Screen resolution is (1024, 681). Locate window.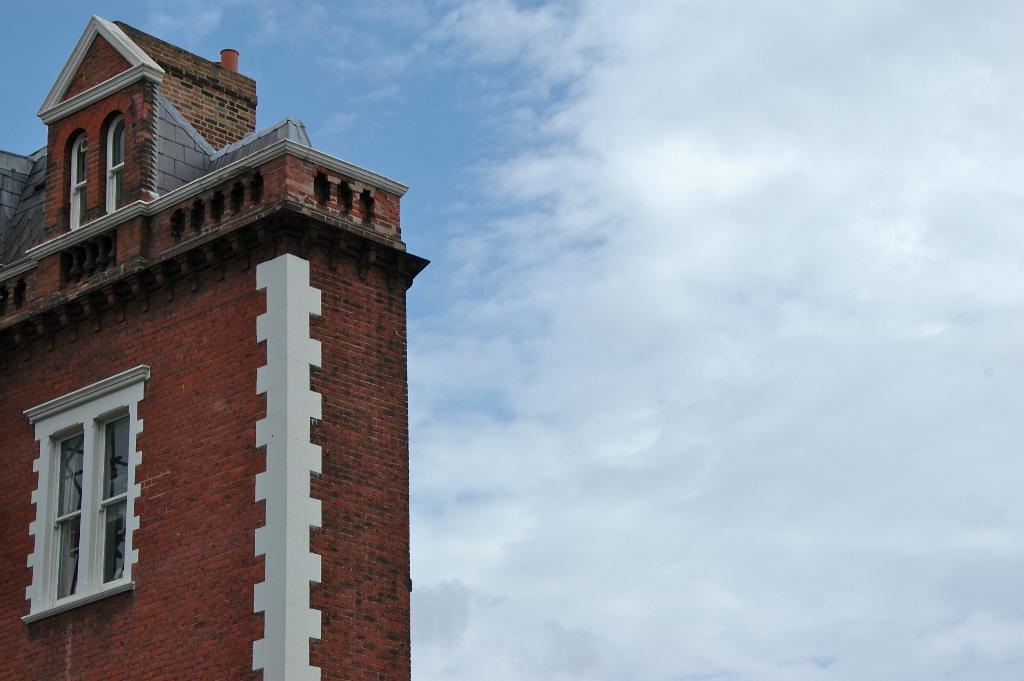
(left=104, top=114, right=130, bottom=209).
